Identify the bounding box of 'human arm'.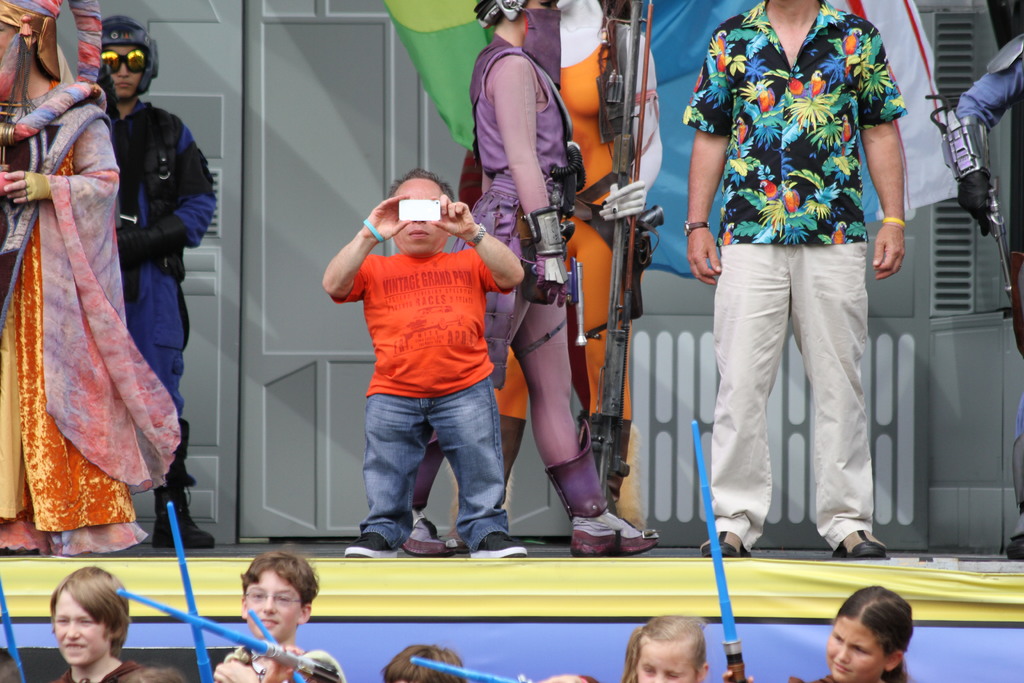
bbox=[496, 52, 572, 308].
